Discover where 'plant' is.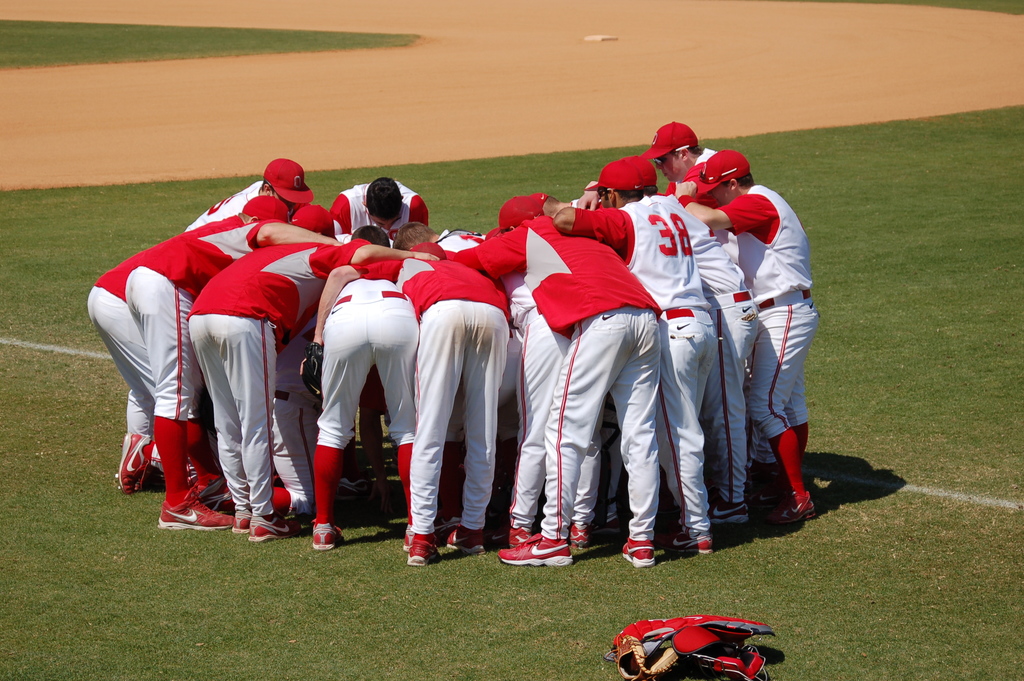
Discovered at 897/0/1023/15.
